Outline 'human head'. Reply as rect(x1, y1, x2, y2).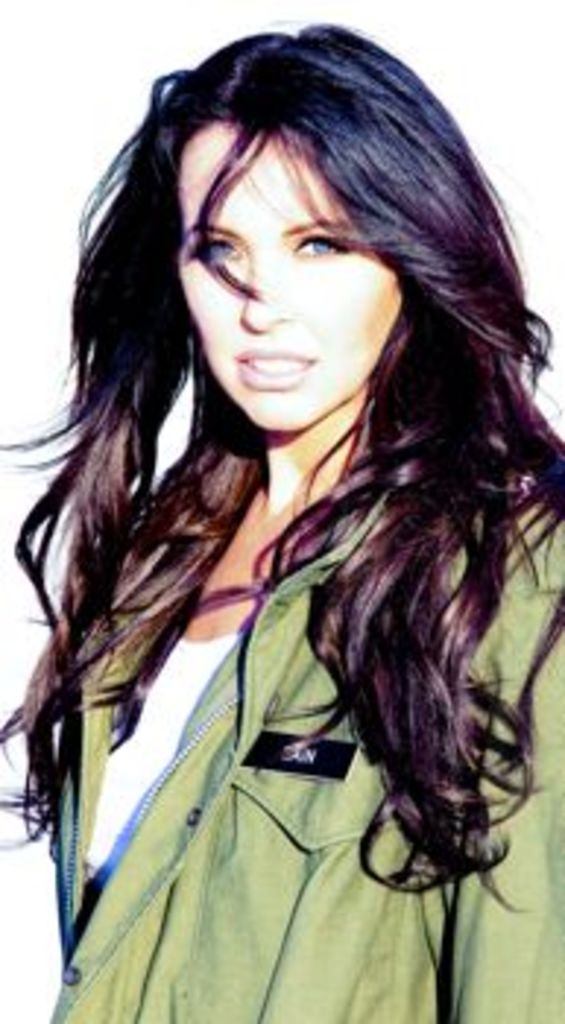
rect(129, 18, 465, 430).
